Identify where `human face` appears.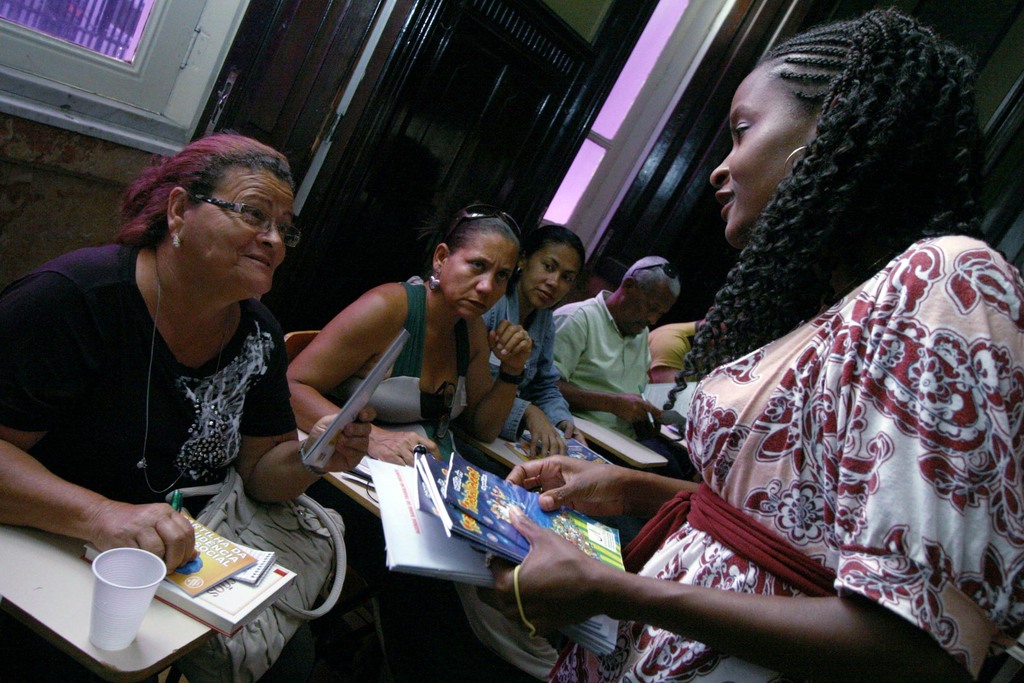
Appears at <bbox>621, 280, 678, 336</bbox>.
